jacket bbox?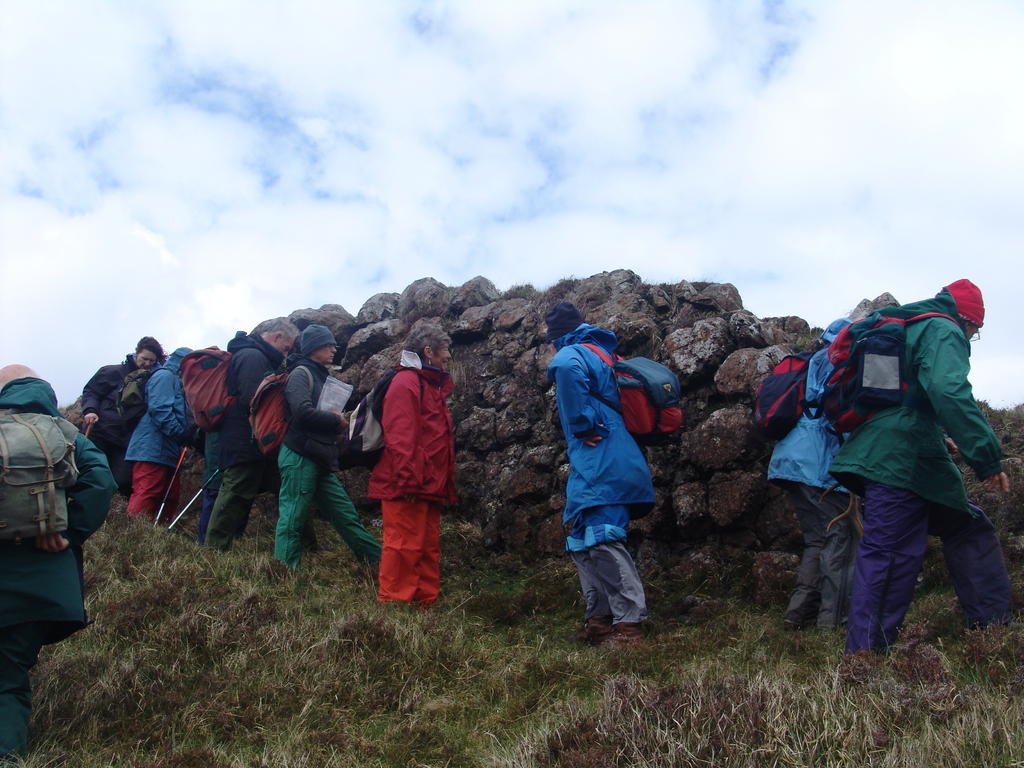
216 326 283 475
